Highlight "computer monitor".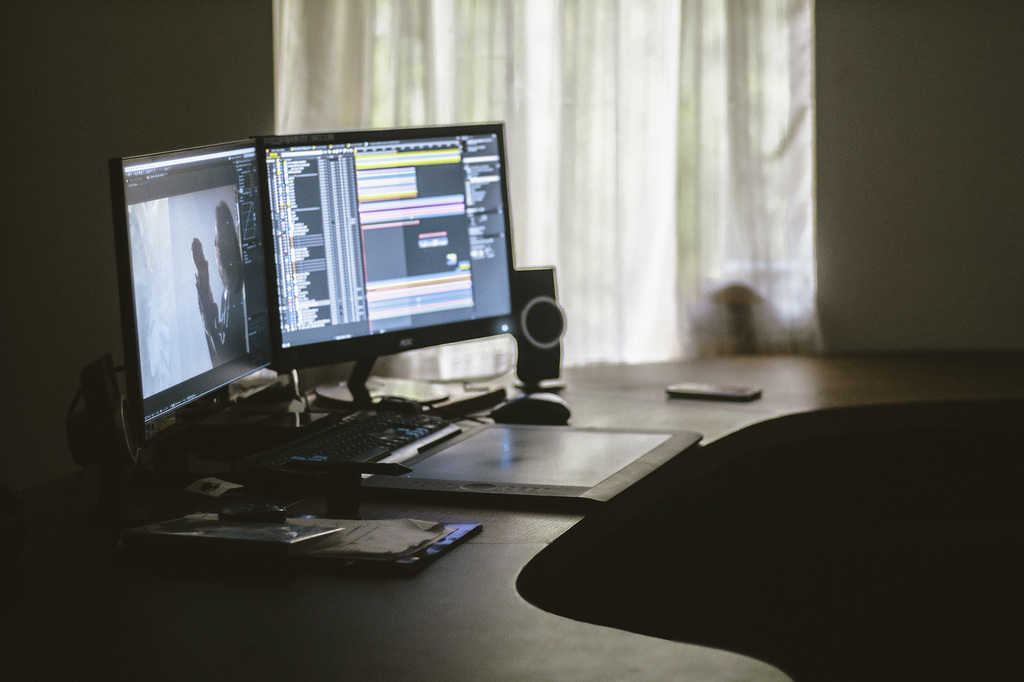
Highlighted region: detection(93, 123, 283, 475).
